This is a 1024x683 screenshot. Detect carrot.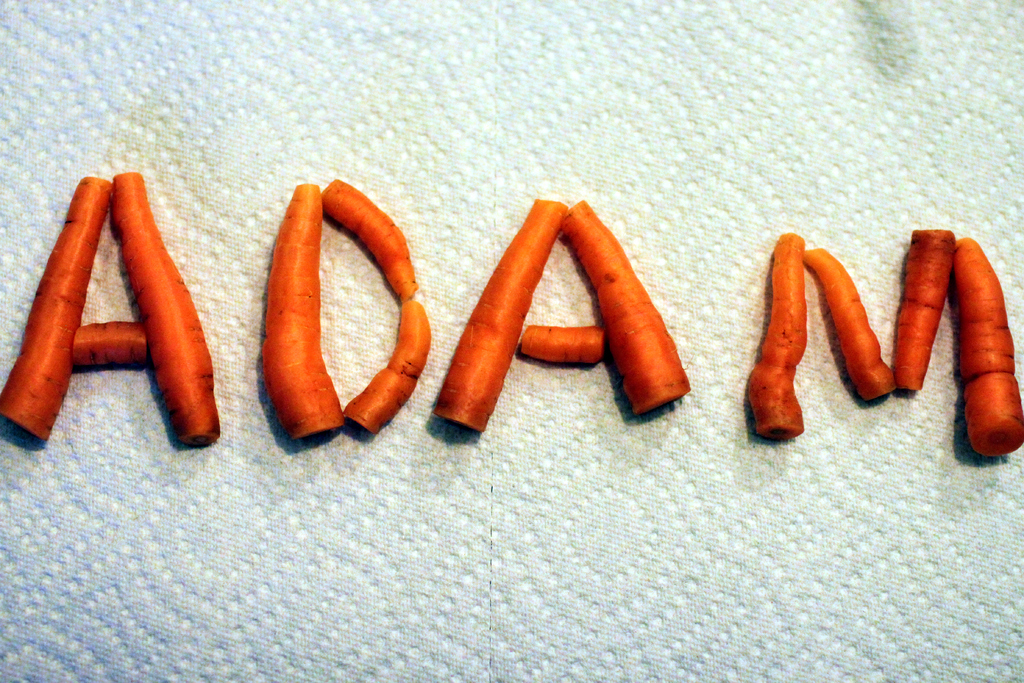
BBox(950, 228, 1023, 463).
